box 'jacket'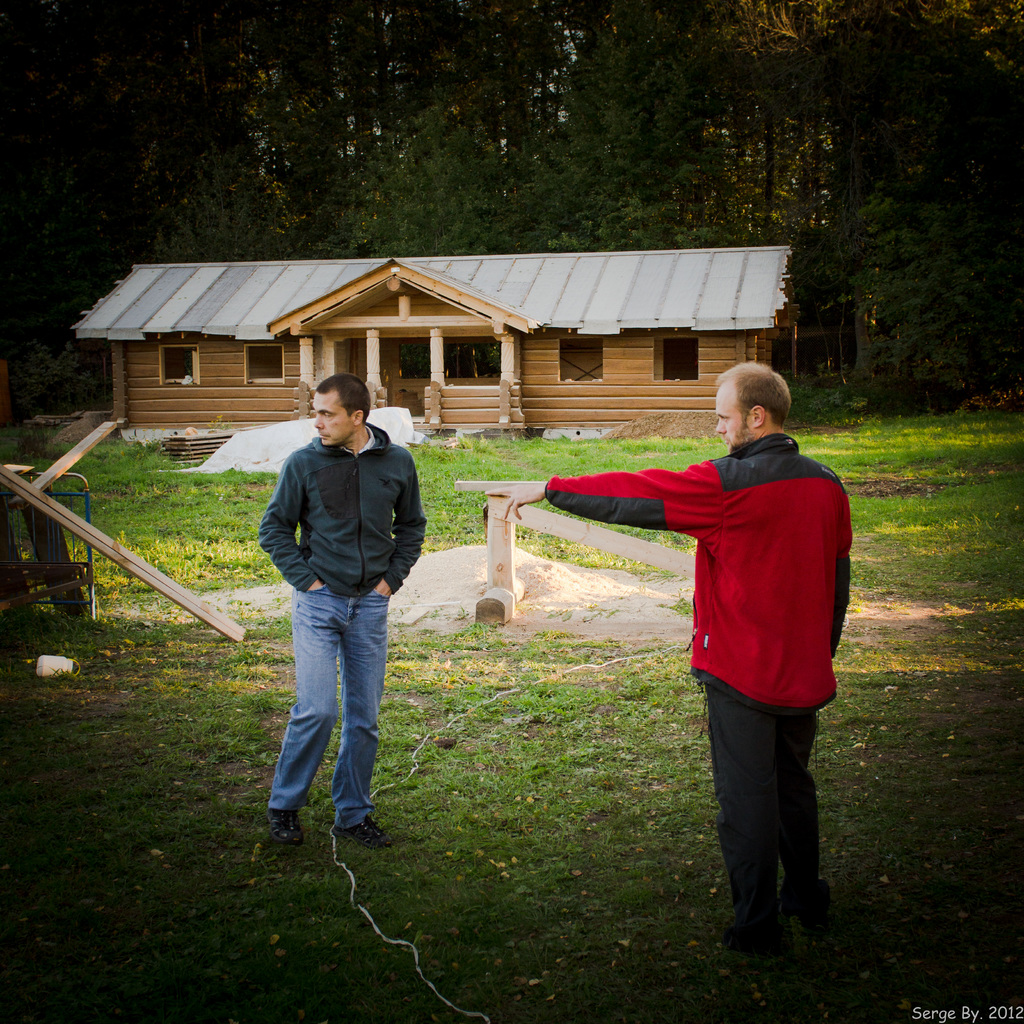
left=260, top=431, right=411, bottom=602
